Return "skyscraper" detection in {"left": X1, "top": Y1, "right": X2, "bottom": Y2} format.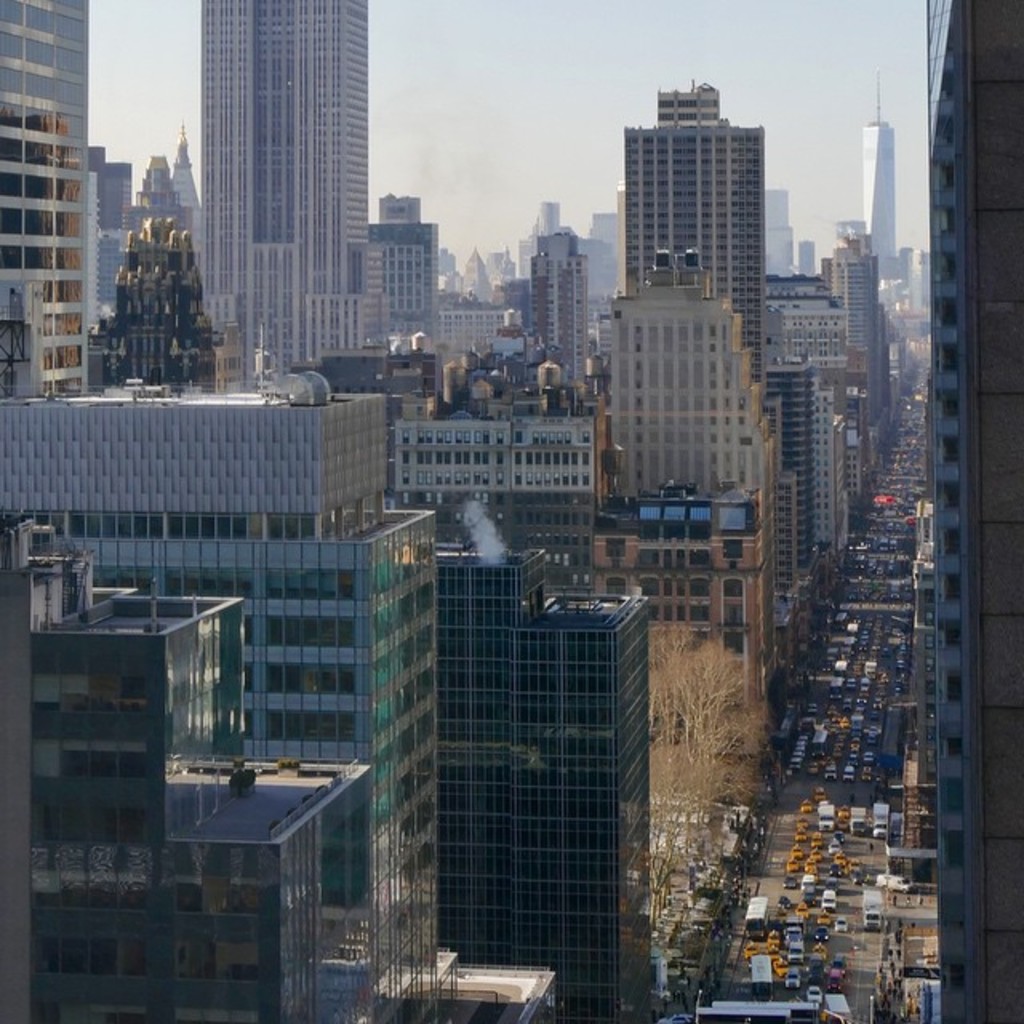
{"left": 626, "top": 85, "right": 763, "bottom": 368}.
